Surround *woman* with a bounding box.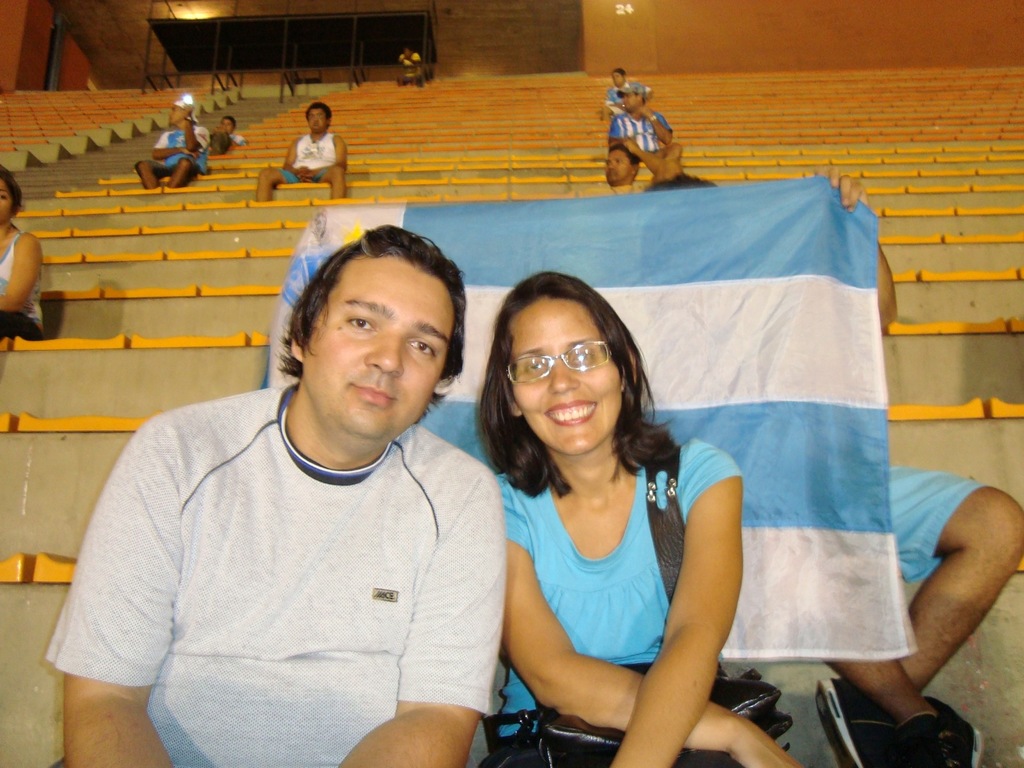
bbox=[447, 276, 808, 767].
